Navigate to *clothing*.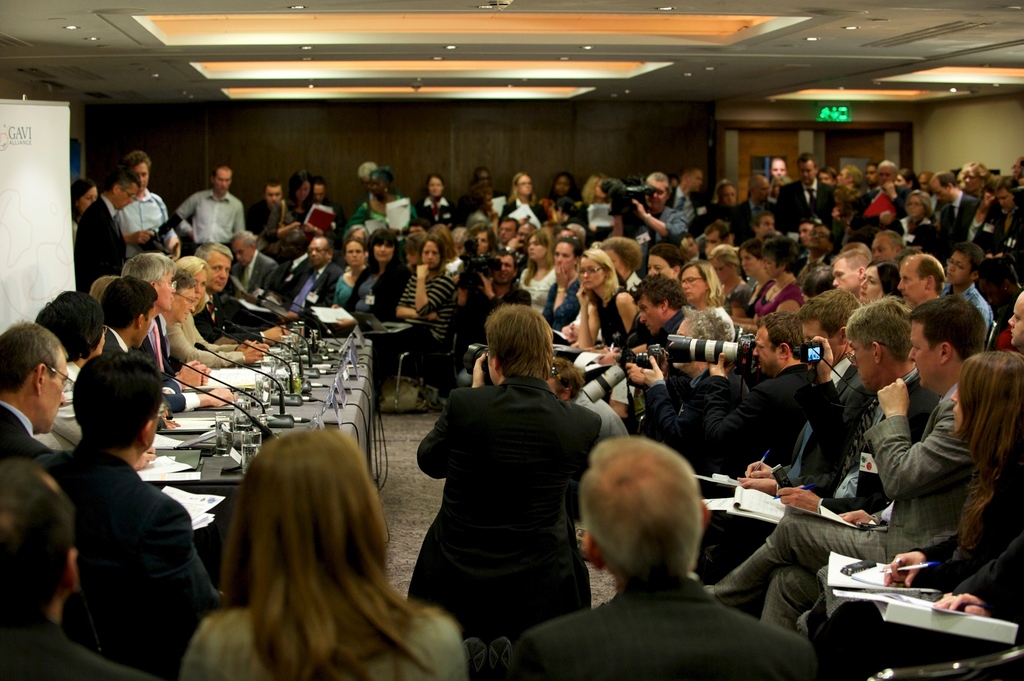
Navigation target: bbox=[669, 191, 699, 228].
